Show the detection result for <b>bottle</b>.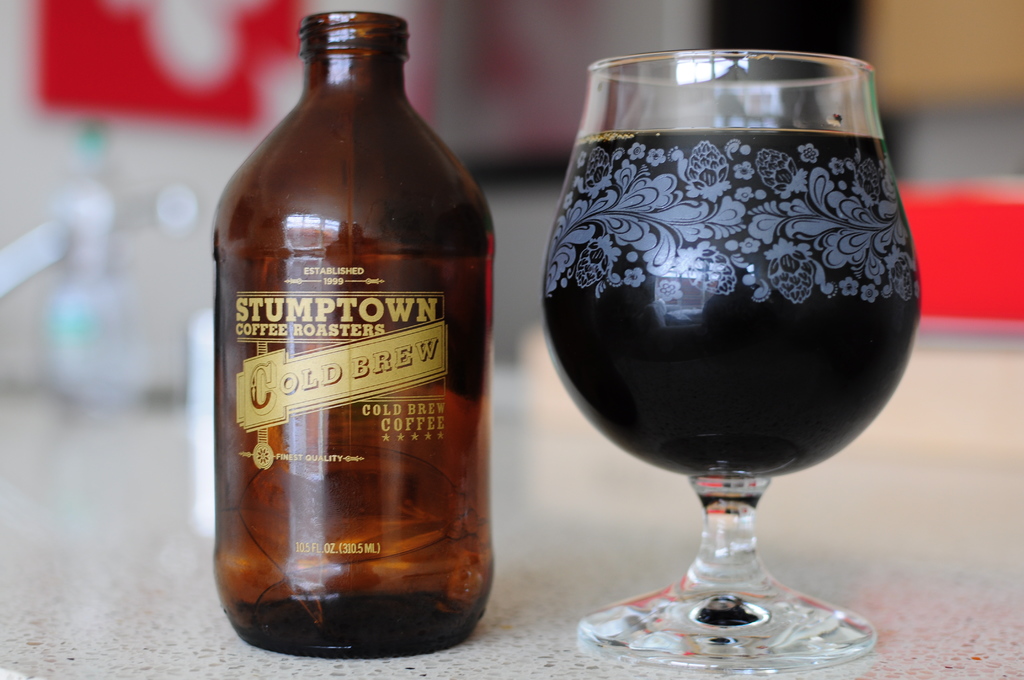
[left=211, top=26, right=500, bottom=676].
